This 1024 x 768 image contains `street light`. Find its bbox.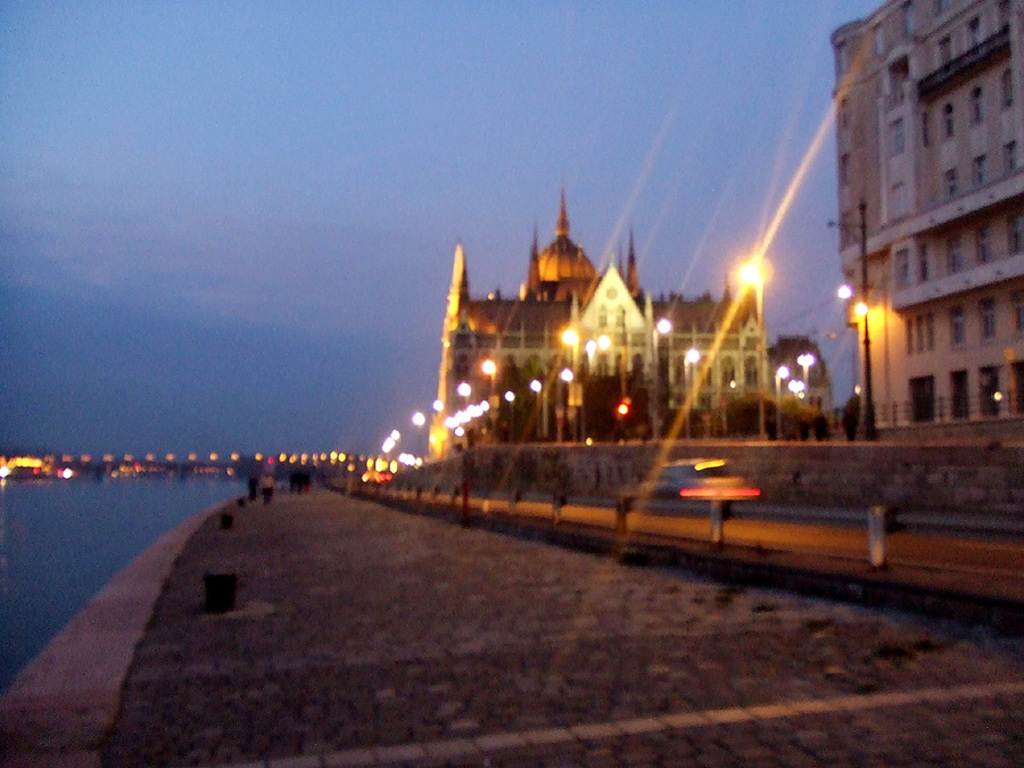
847:297:877:437.
